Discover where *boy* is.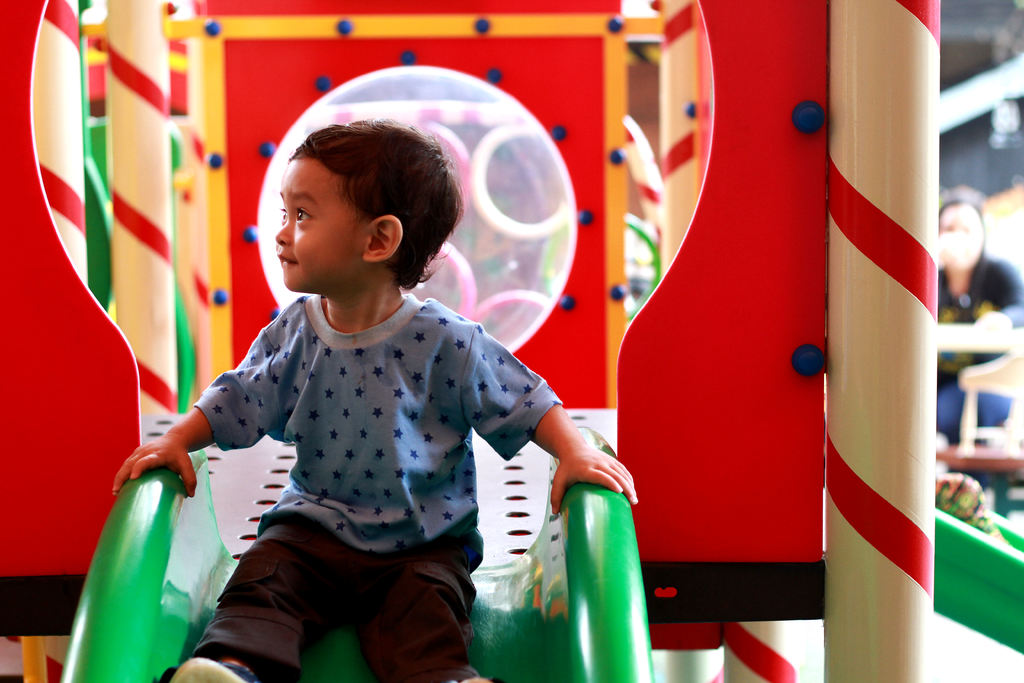
Discovered at 116,80,559,656.
